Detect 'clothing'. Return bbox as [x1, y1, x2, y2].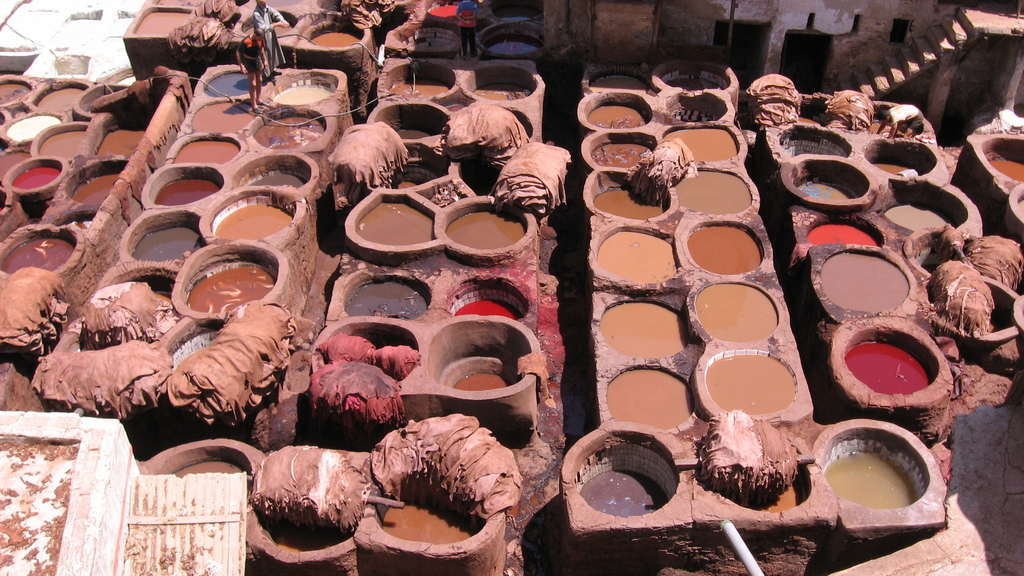
[239, 35, 276, 79].
